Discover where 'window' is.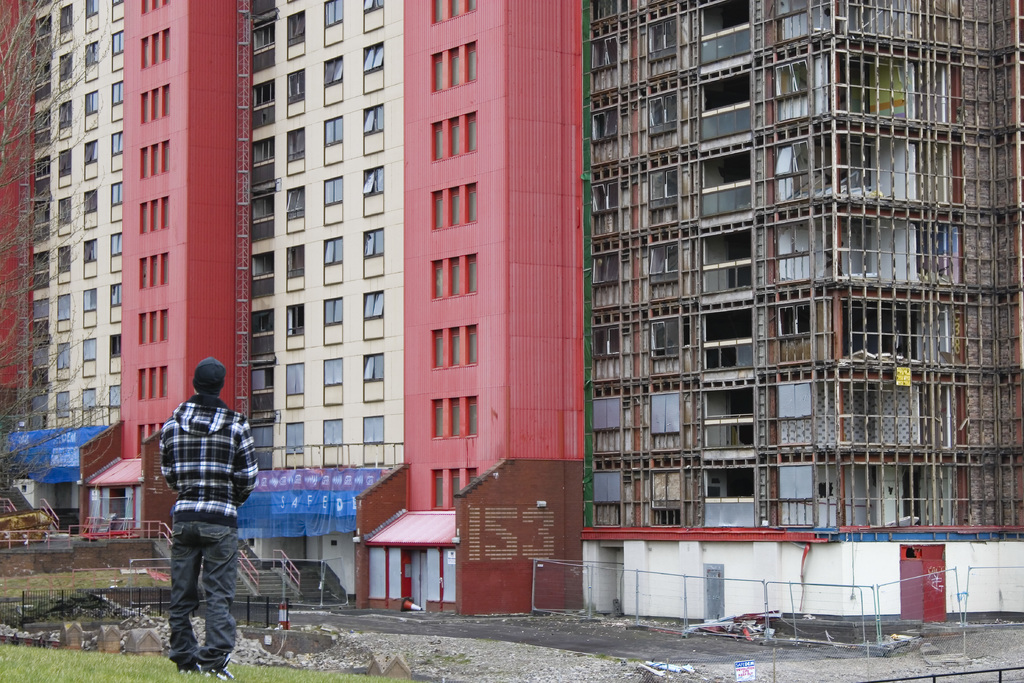
Discovered at <region>320, 413, 345, 472</region>.
